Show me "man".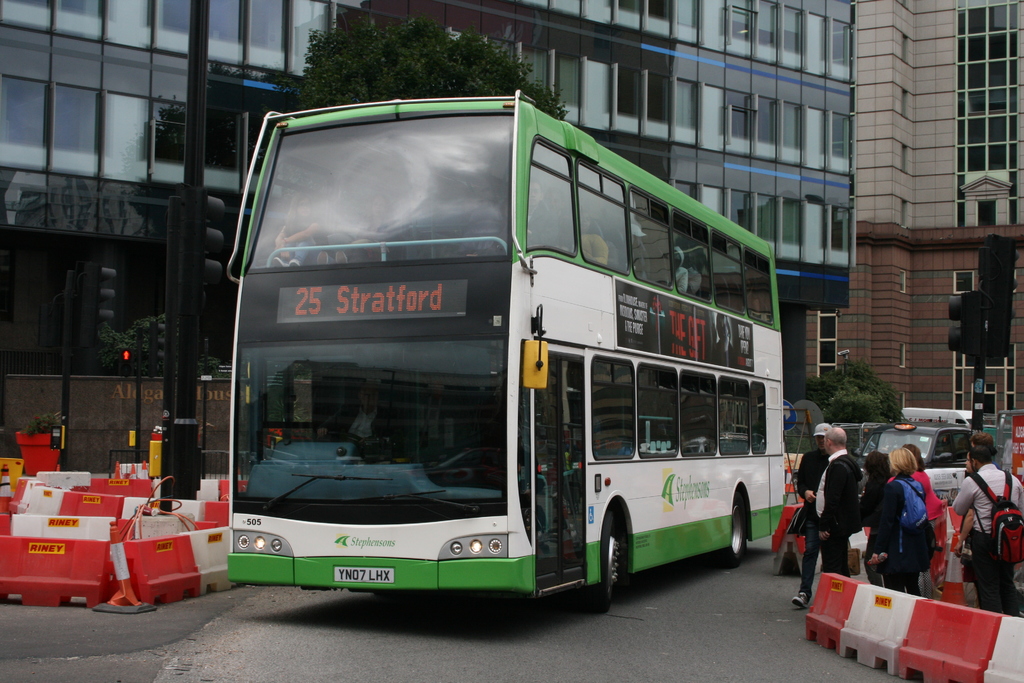
"man" is here: 790, 424, 835, 609.
